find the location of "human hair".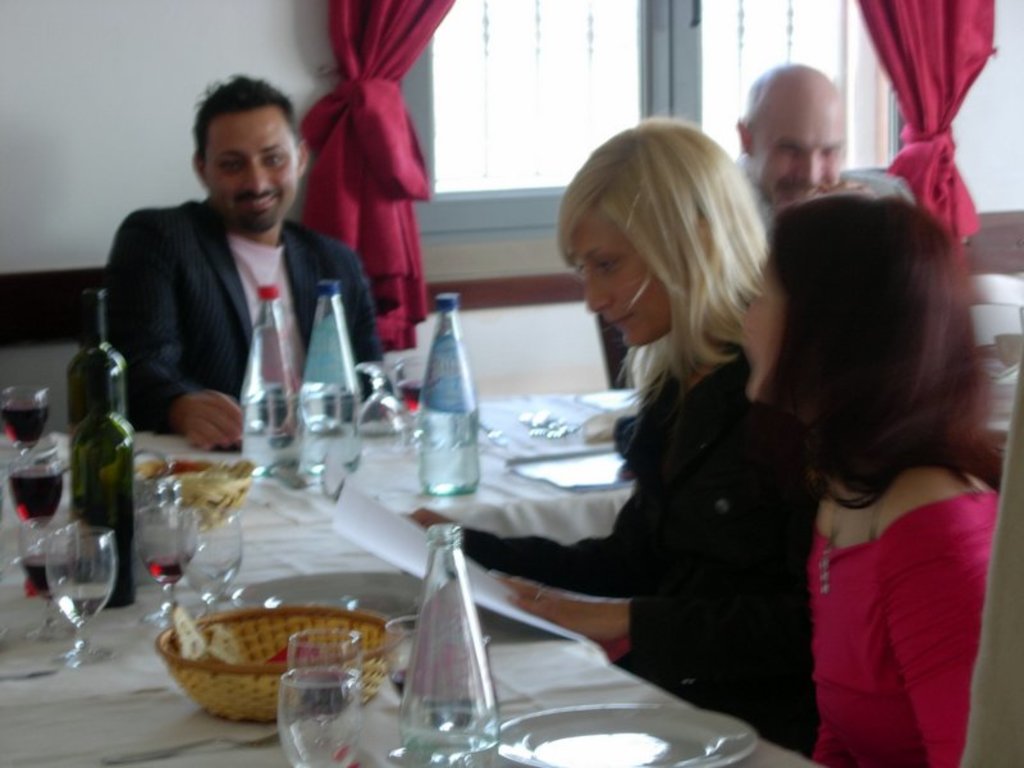
Location: bbox(759, 189, 1000, 513).
